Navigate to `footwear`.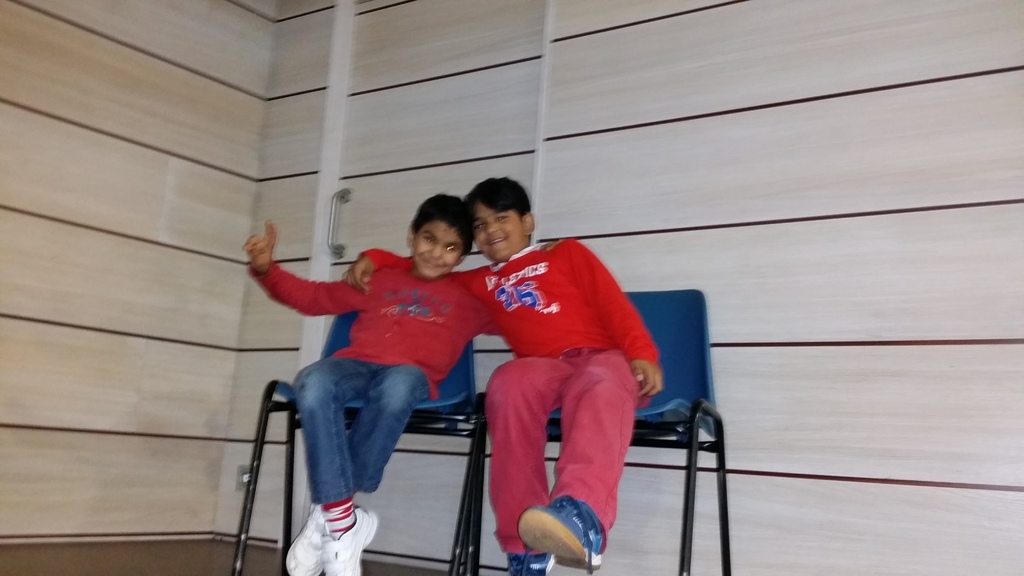
Navigation target: 325, 507, 372, 575.
